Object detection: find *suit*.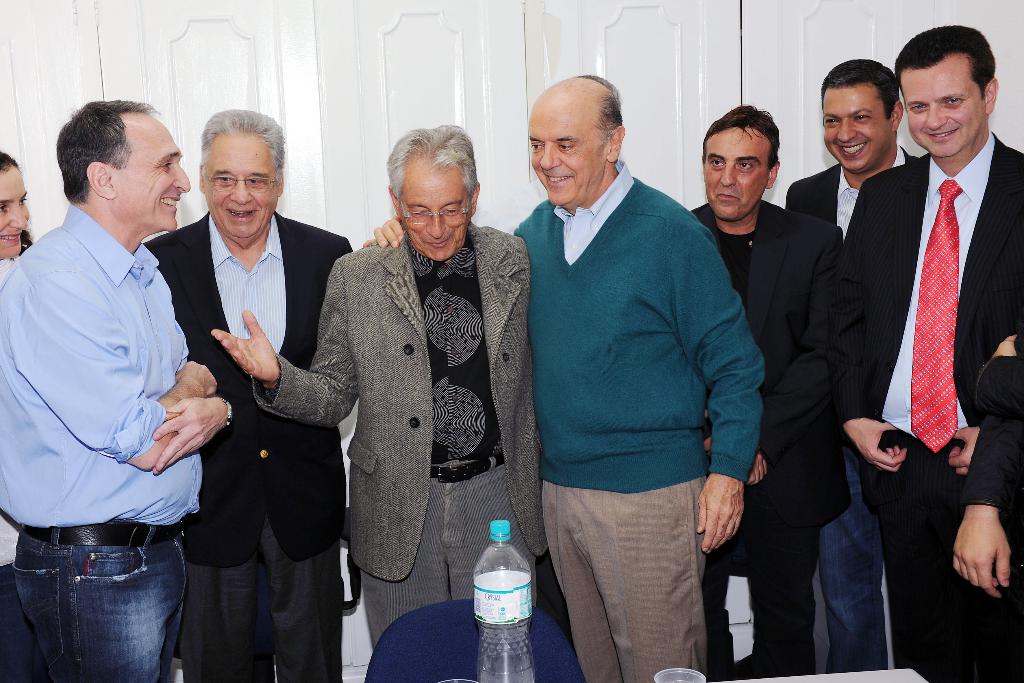
[788, 145, 919, 239].
